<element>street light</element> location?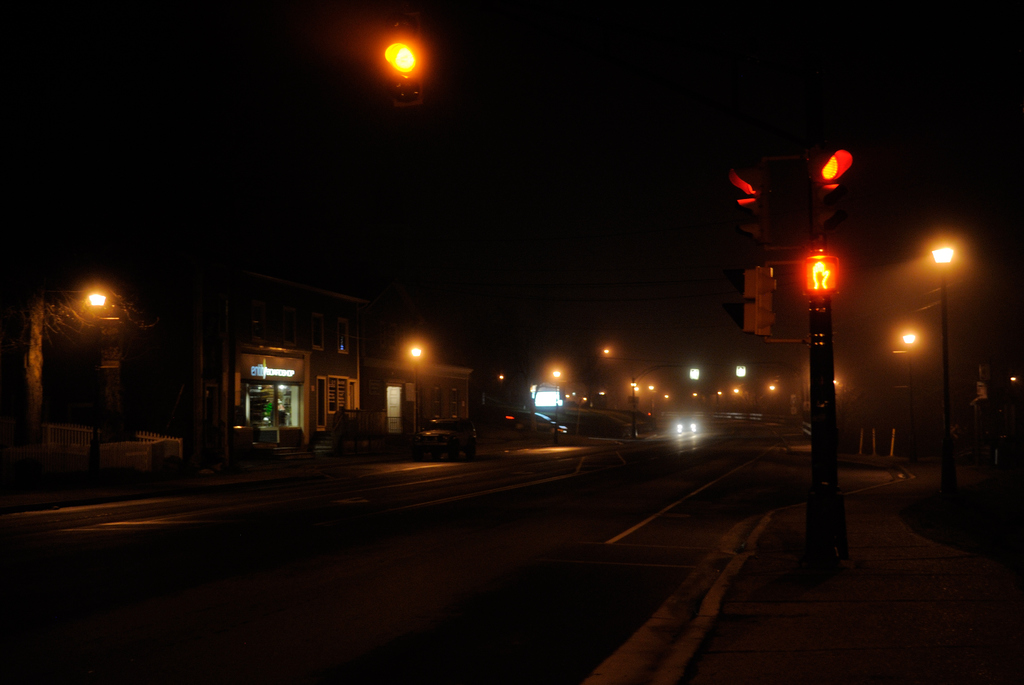
bbox=[714, 122, 866, 583]
